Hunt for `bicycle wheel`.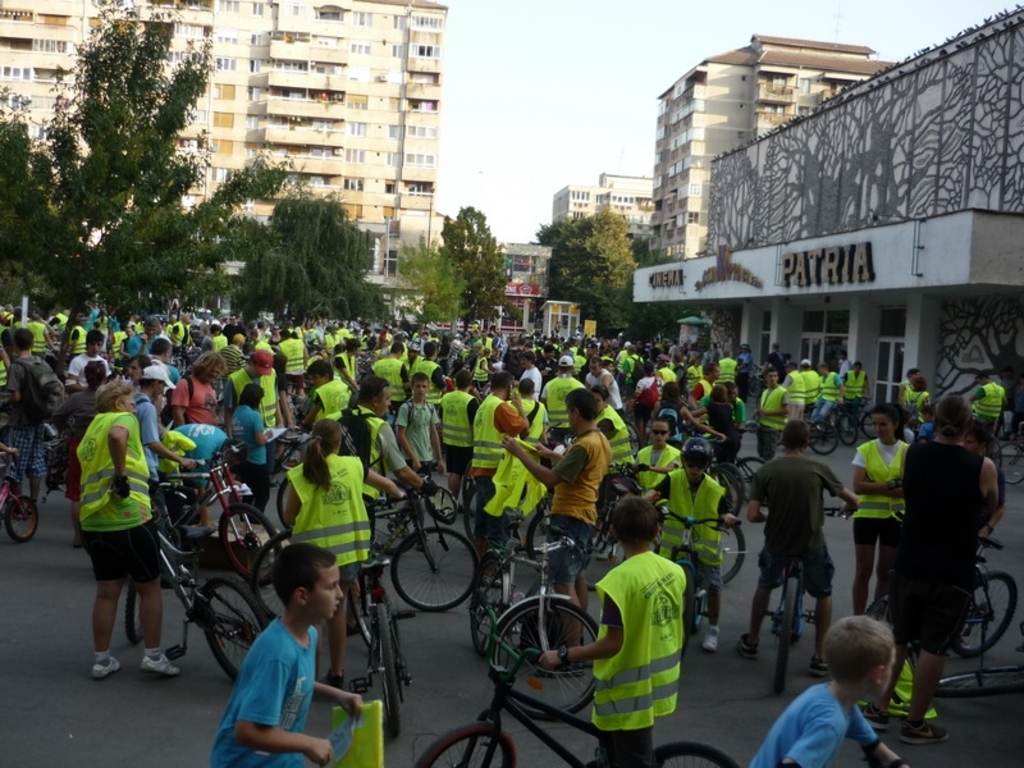
Hunted down at (406,719,513,767).
